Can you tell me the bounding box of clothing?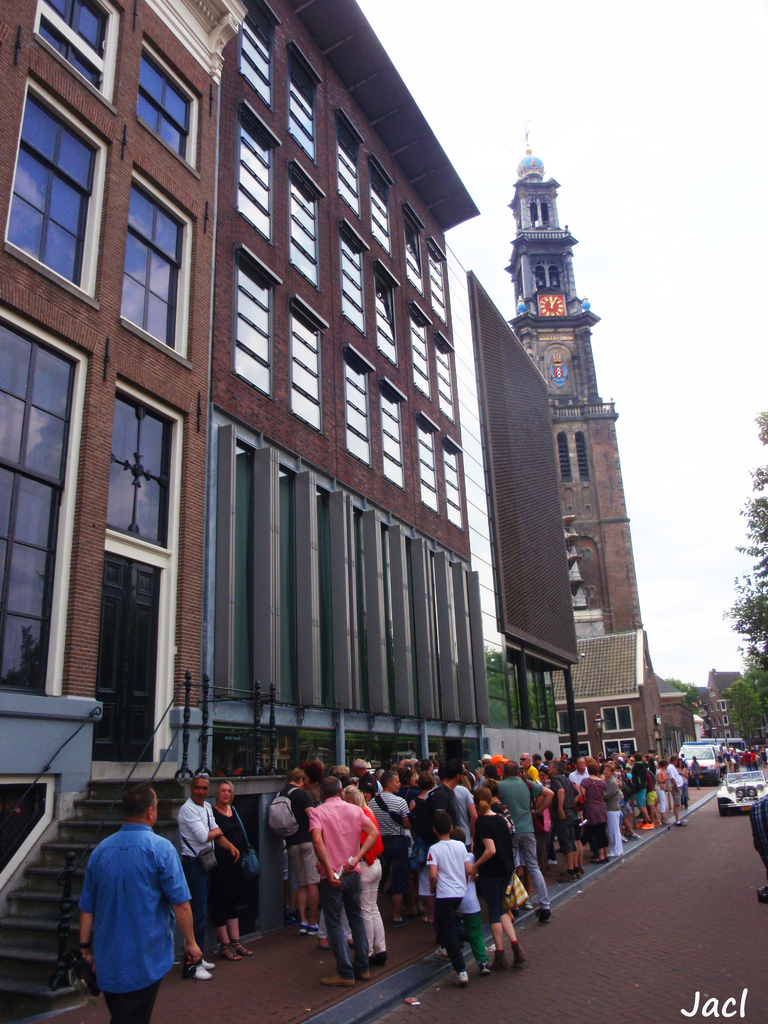
region(730, 751, 739, 765).
